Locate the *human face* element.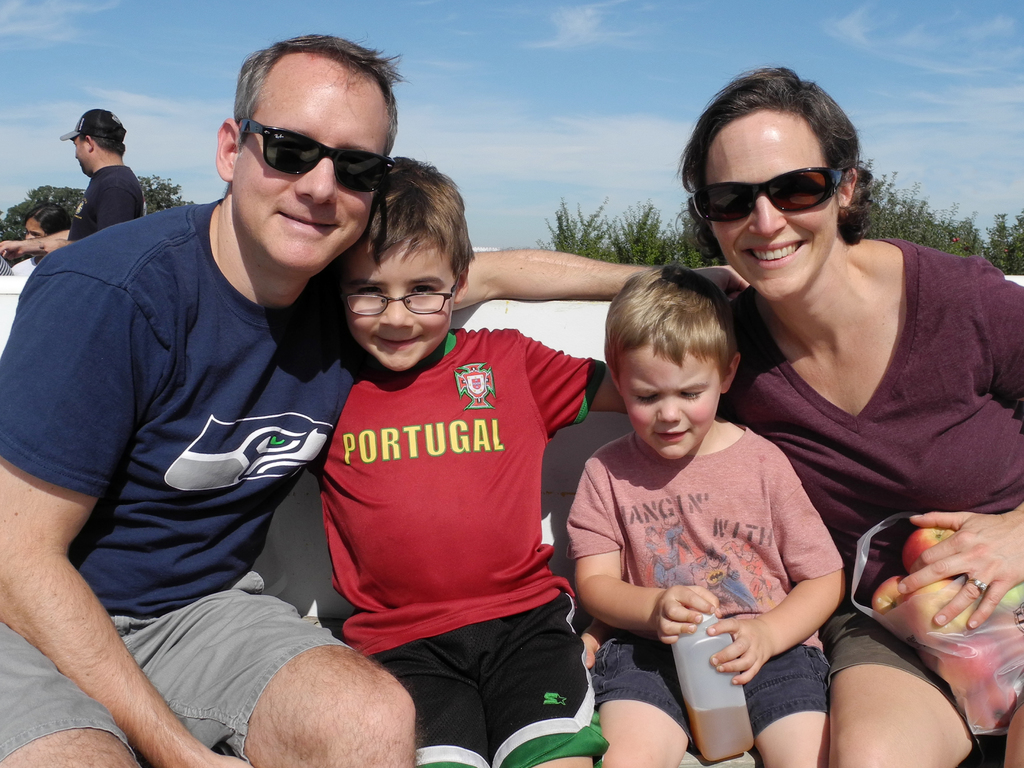
Element bbox: [x1=23, y1=220, x2=45, y2=240].
